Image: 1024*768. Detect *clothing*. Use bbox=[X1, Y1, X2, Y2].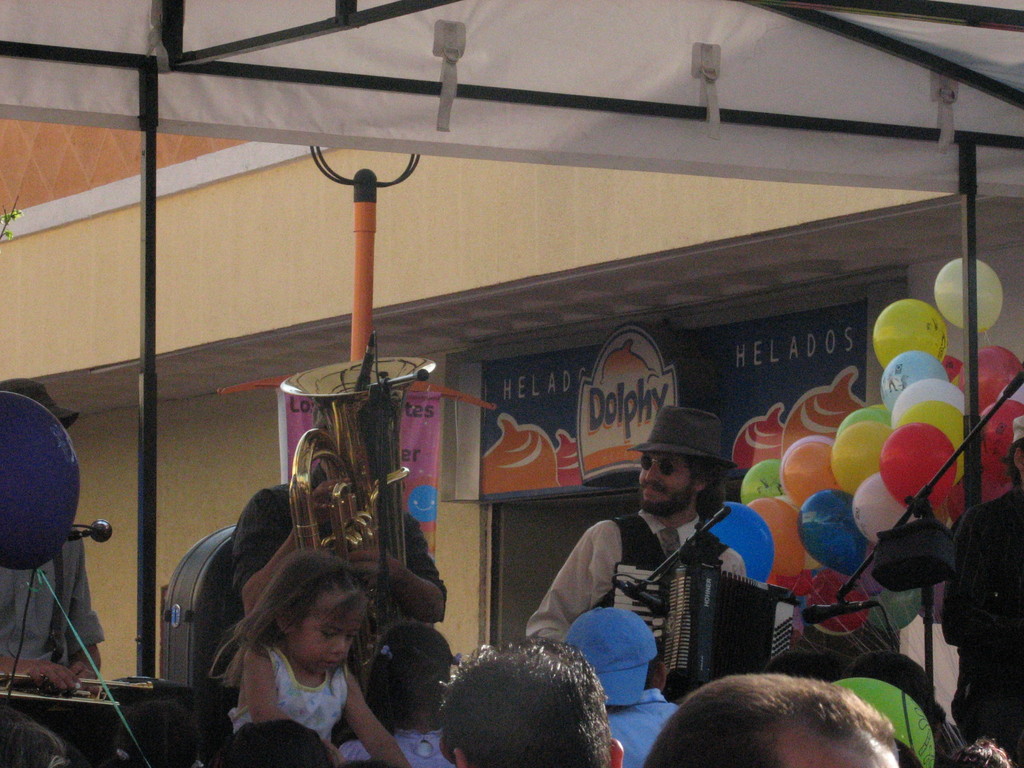
bbox=[218, 476, 449, 671].
